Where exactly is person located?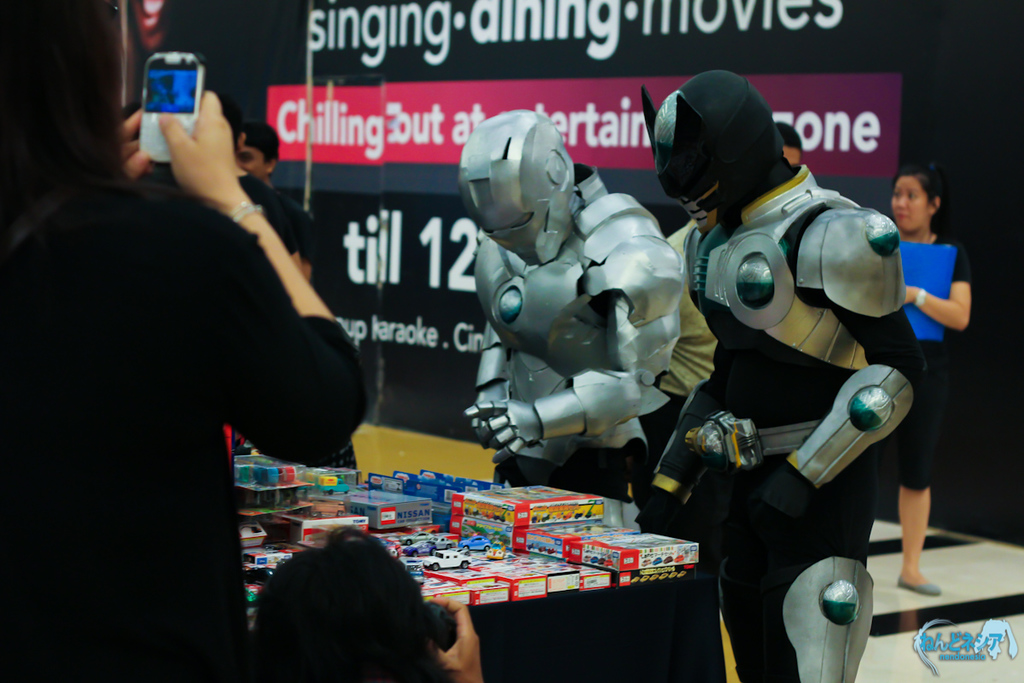
Its bounding box is <region>2, 0, 366, 682</region>.
